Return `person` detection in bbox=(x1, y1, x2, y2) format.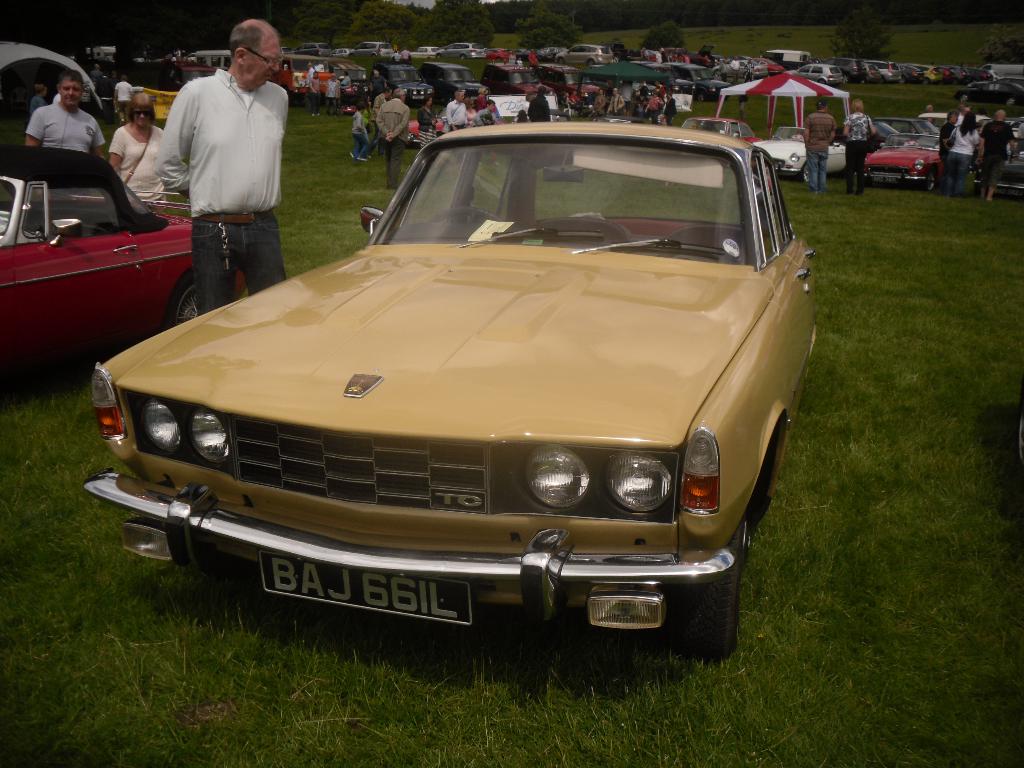
bbox=(31, 66, 104, 161).
